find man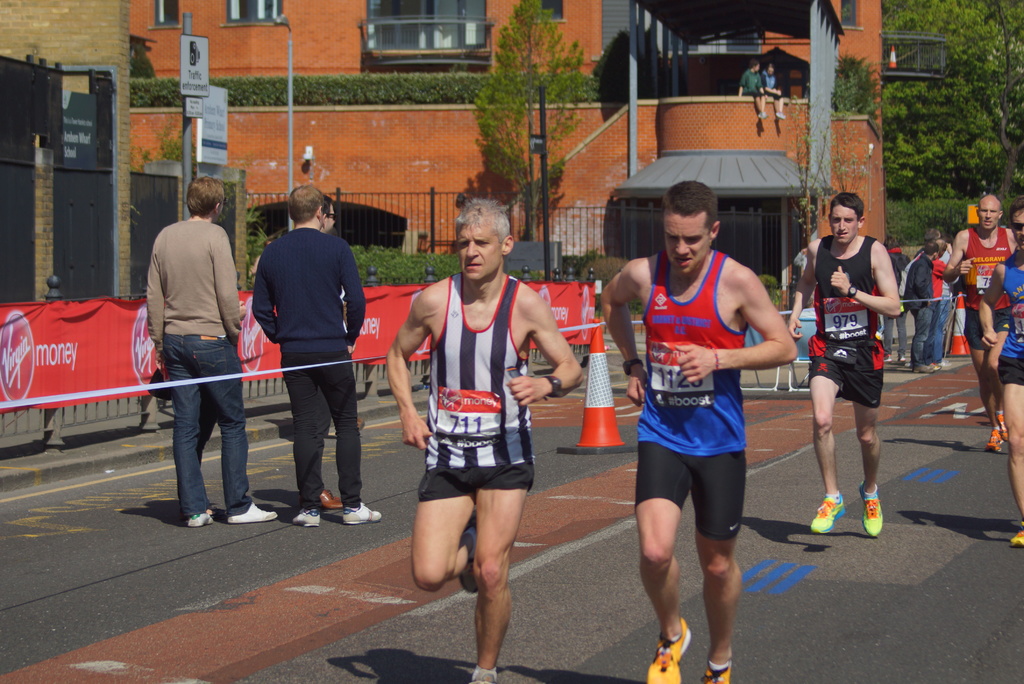
[249, 188, 385, 530]
